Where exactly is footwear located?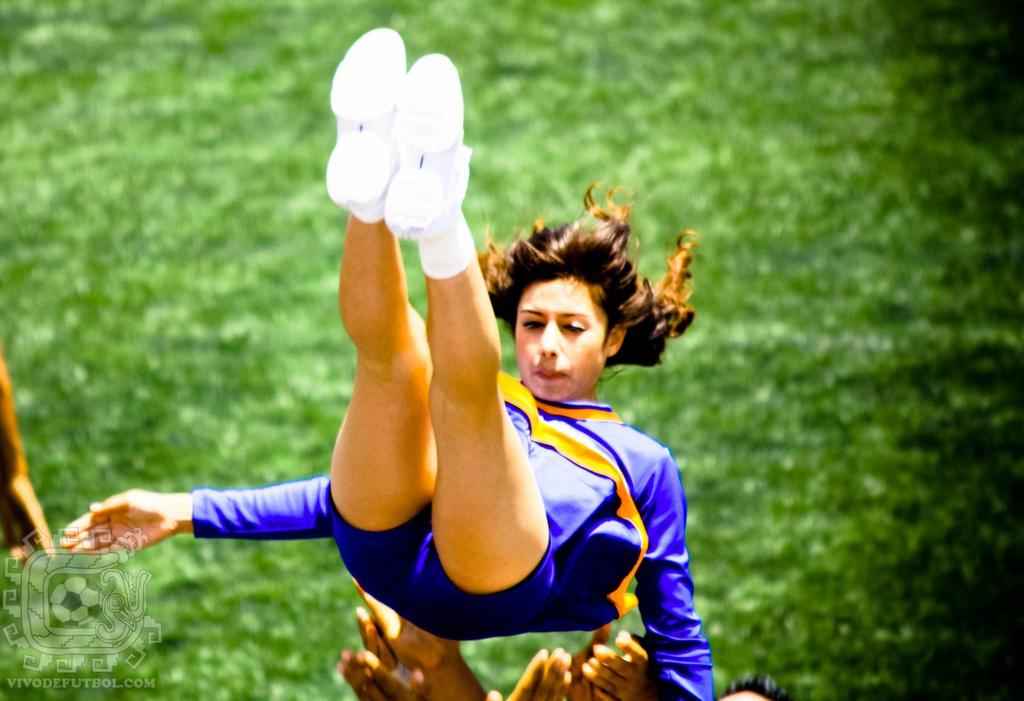
Its bounding box is 380 55 474 243.
